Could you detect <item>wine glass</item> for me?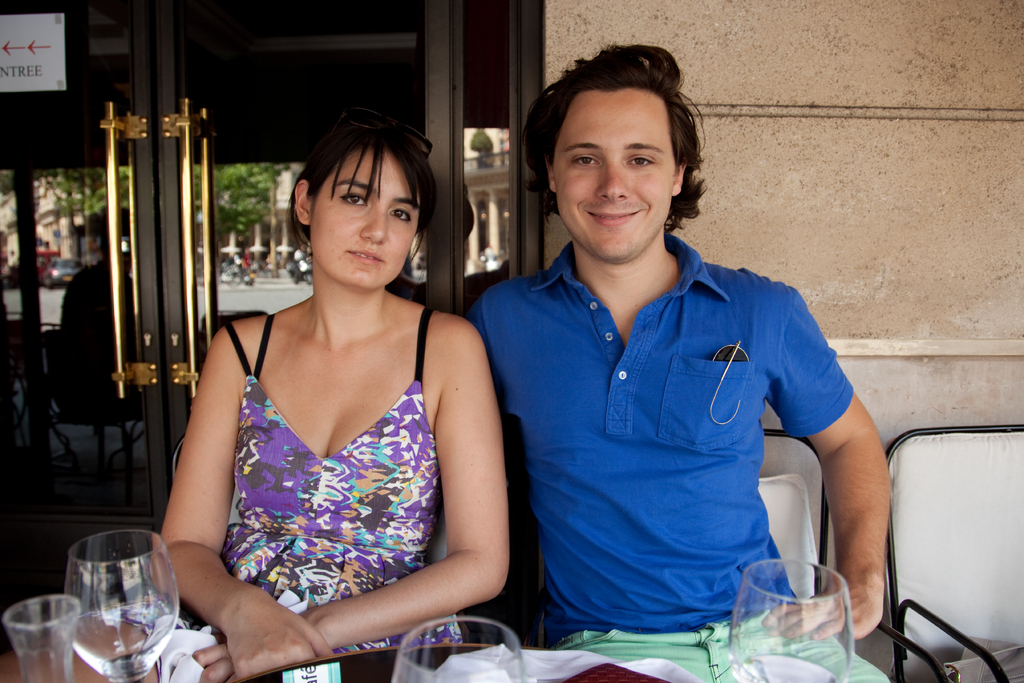
Detection result: crop(392, 612, 524, 682).
